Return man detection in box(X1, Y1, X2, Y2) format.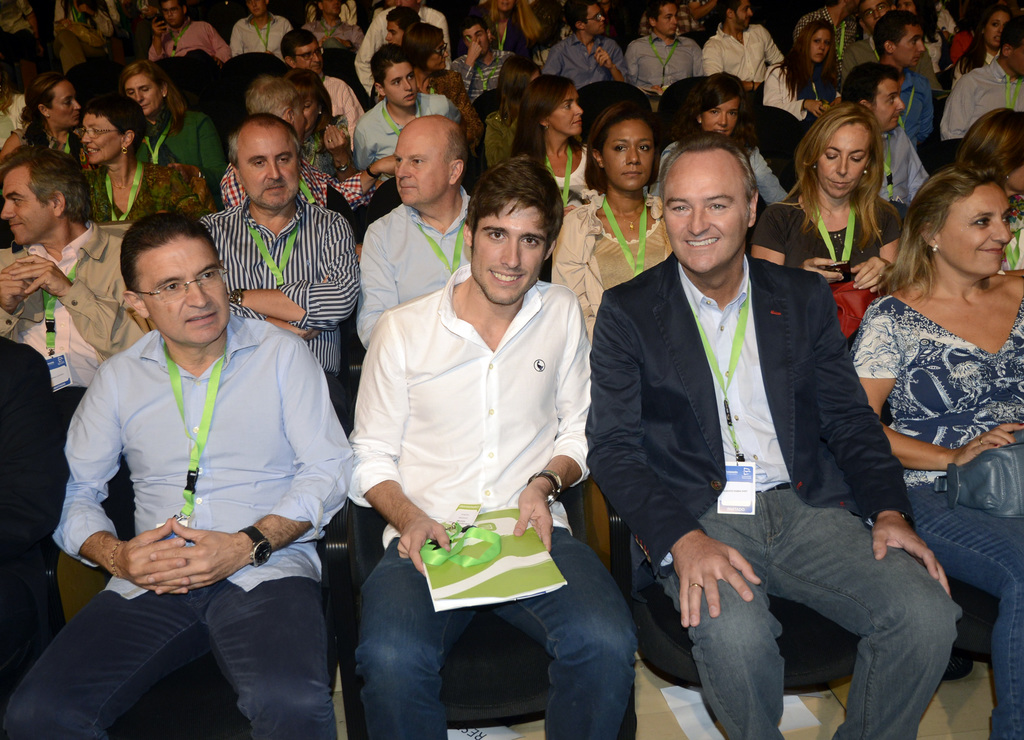
box(838, 61, 931, 207).
